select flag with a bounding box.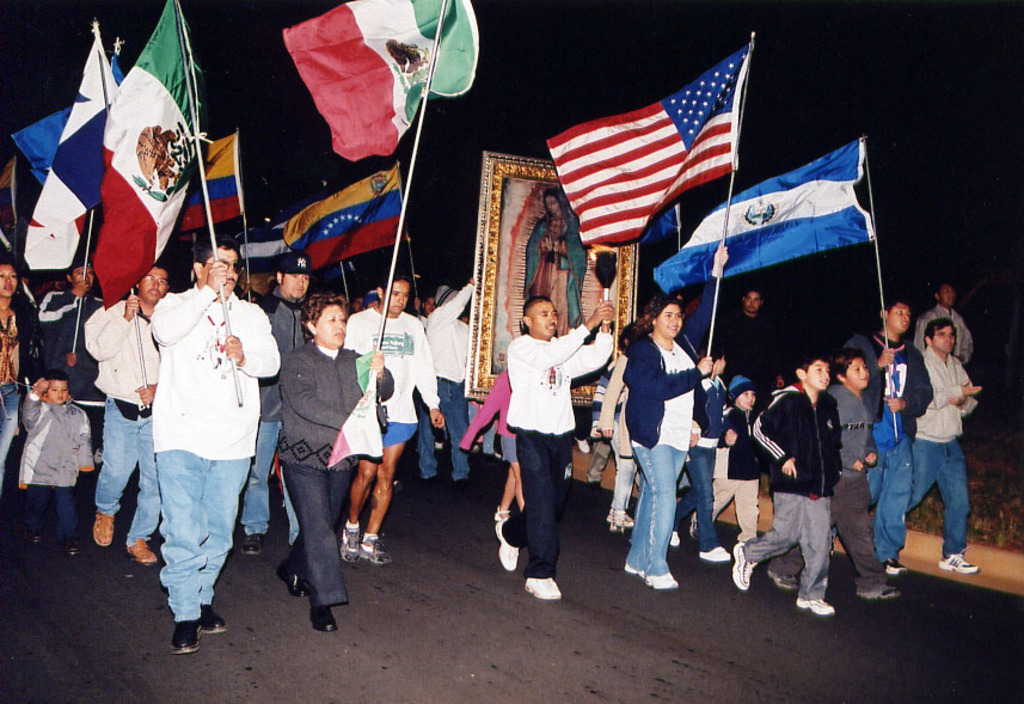
651 139 873 293.
